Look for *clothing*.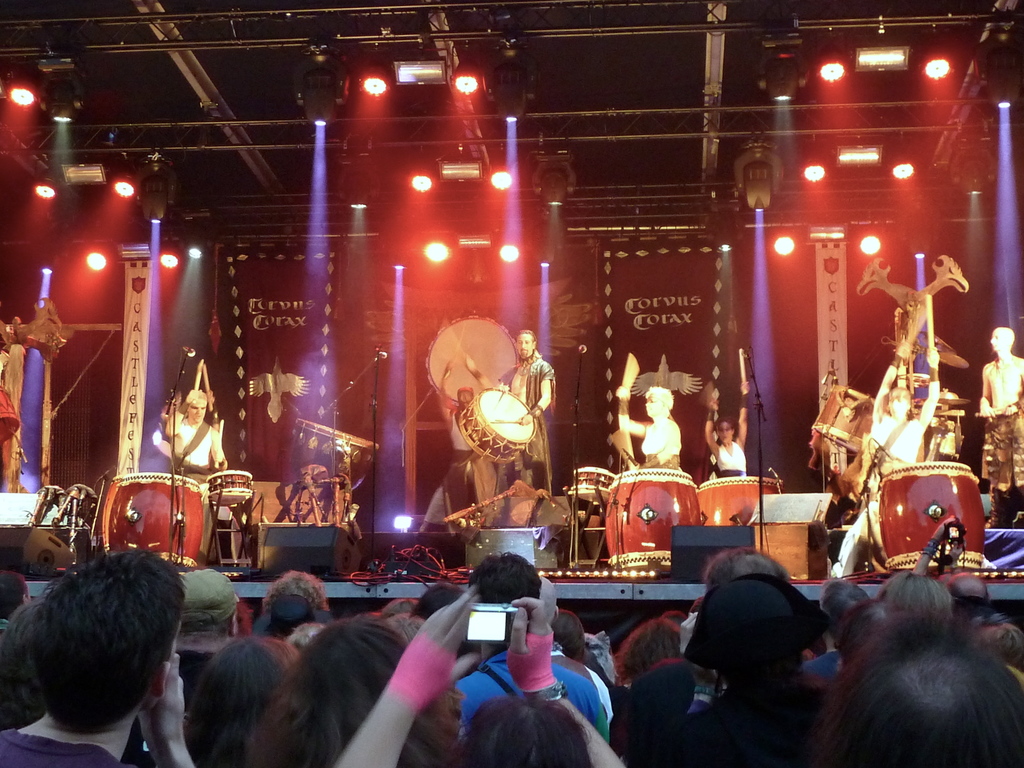
Found: 981/415/1023/489.
